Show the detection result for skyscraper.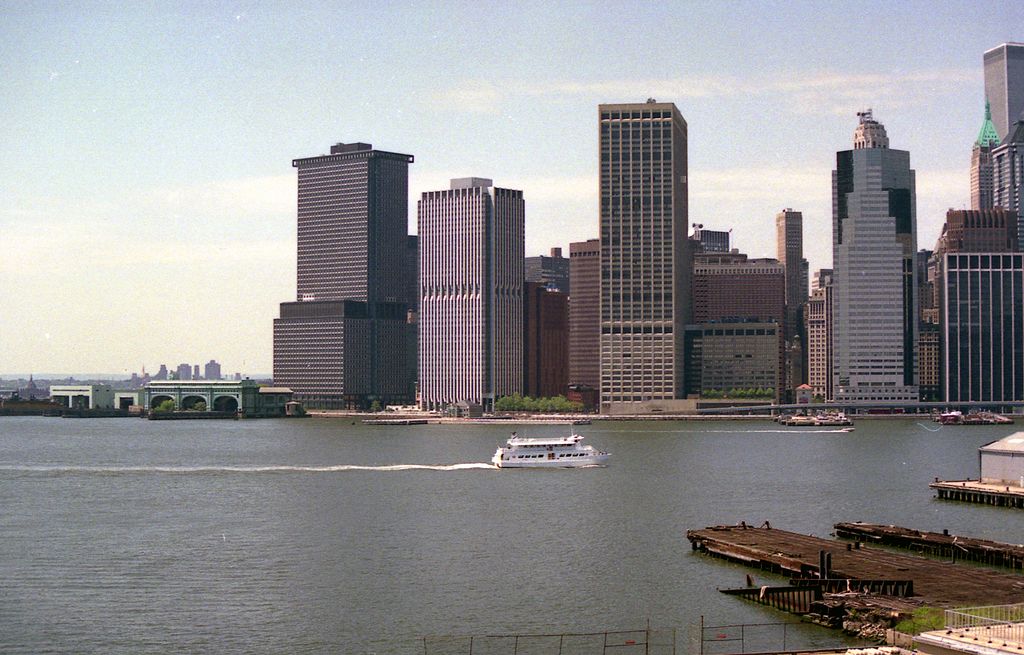
(596,92,698,421).
